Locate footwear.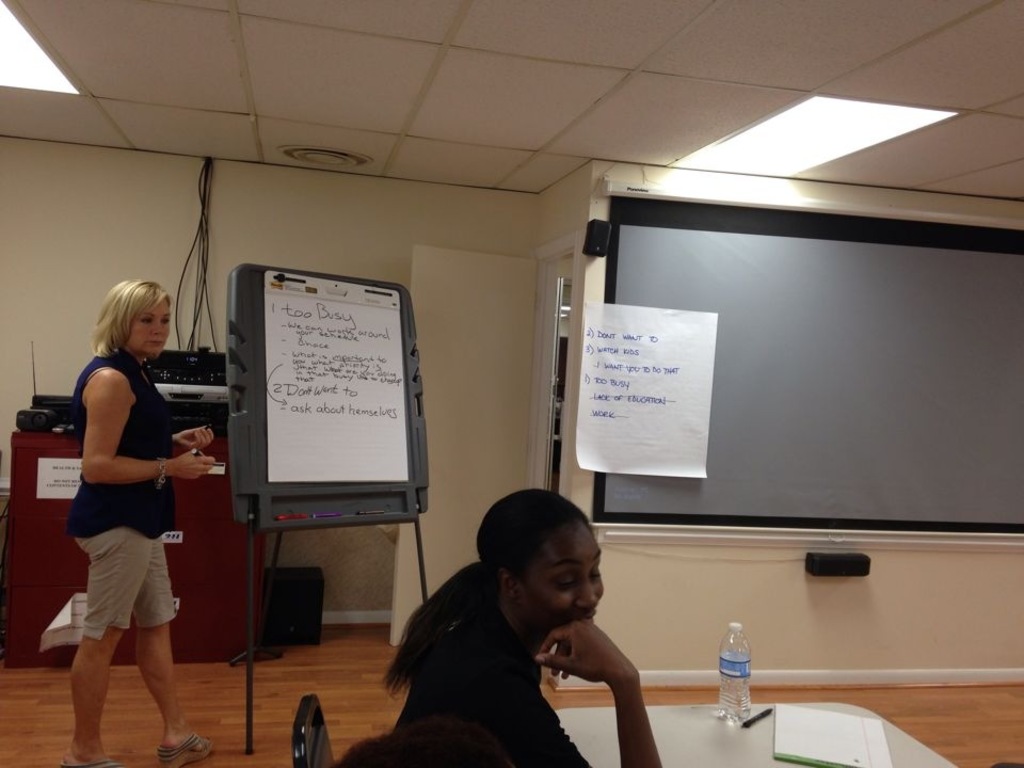
Bounding box: (left=60, top=756, right=119, bottom=767).
